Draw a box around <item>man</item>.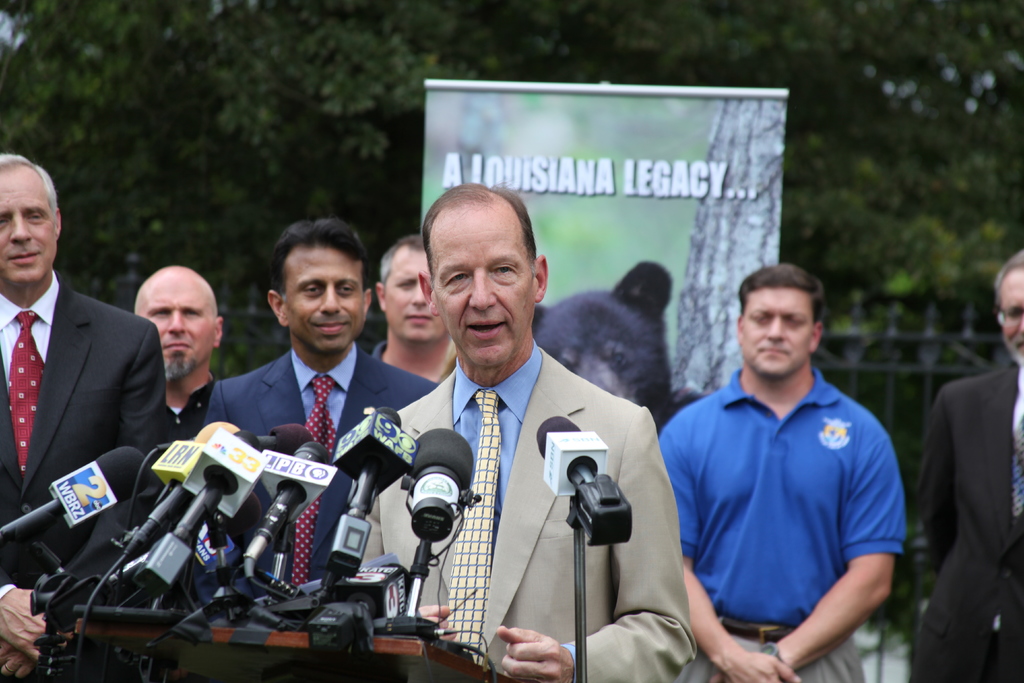
l=134, t=263, r=223, b=445.
